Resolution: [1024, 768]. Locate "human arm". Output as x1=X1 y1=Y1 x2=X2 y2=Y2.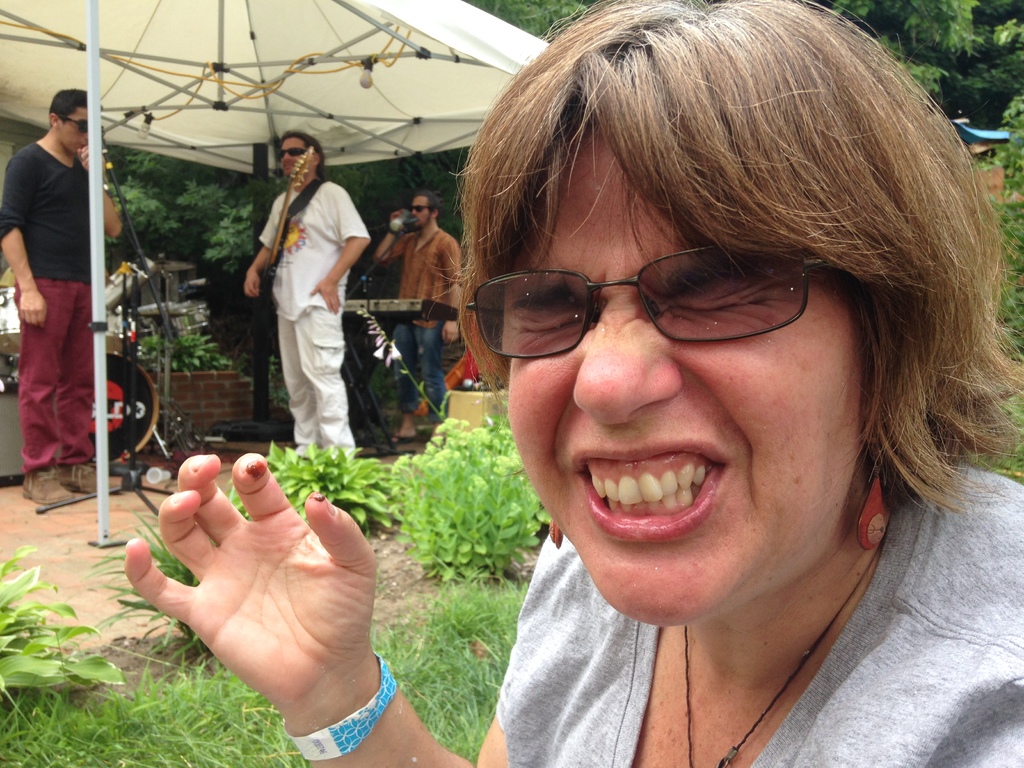
x1=239 y1=197 x2=282 y2=299.
